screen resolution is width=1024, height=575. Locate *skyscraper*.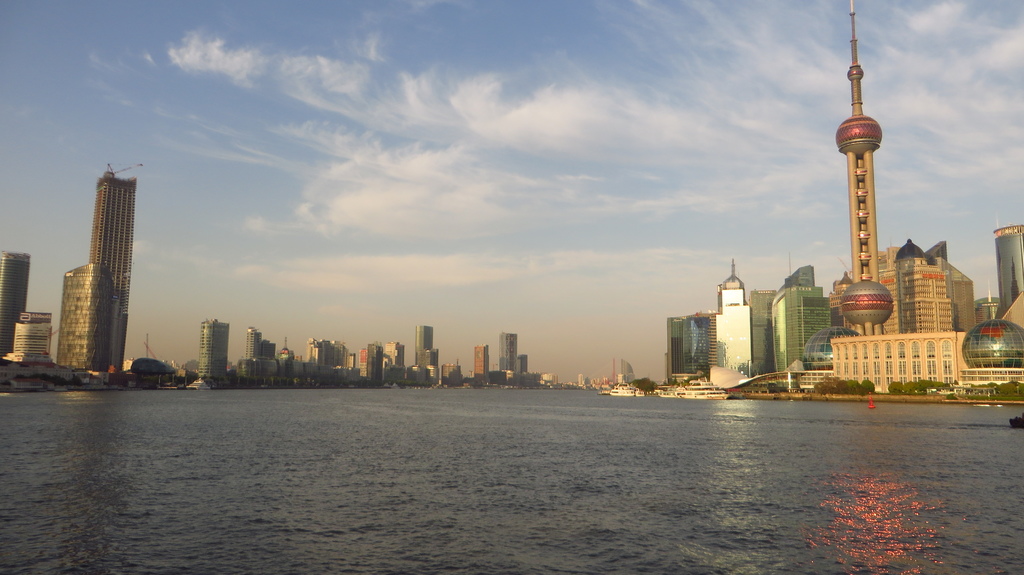
locate(414, 324, 431, 363).
